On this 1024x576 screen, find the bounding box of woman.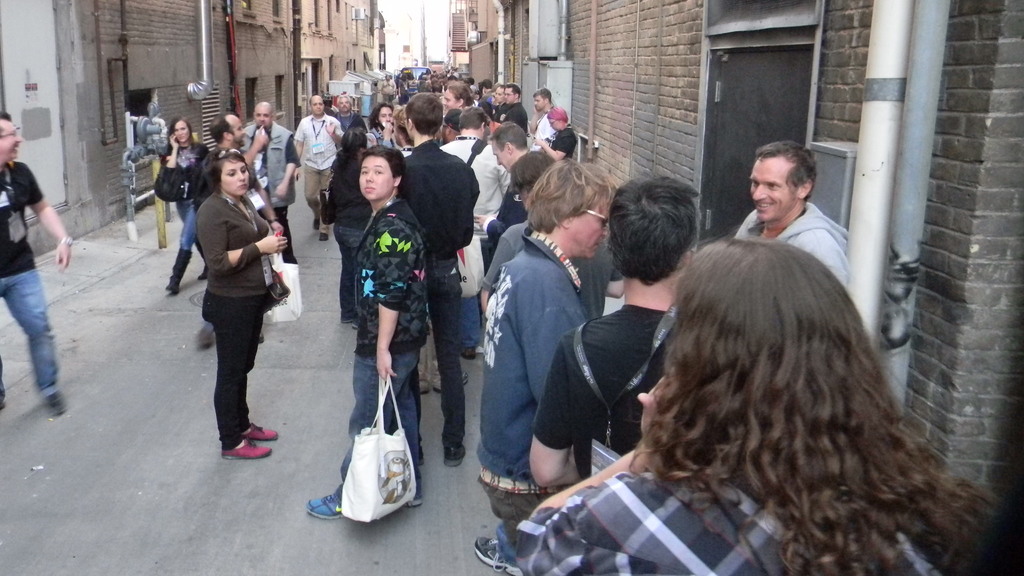
Bounding box: <box>515,224,1002,575</box>.
